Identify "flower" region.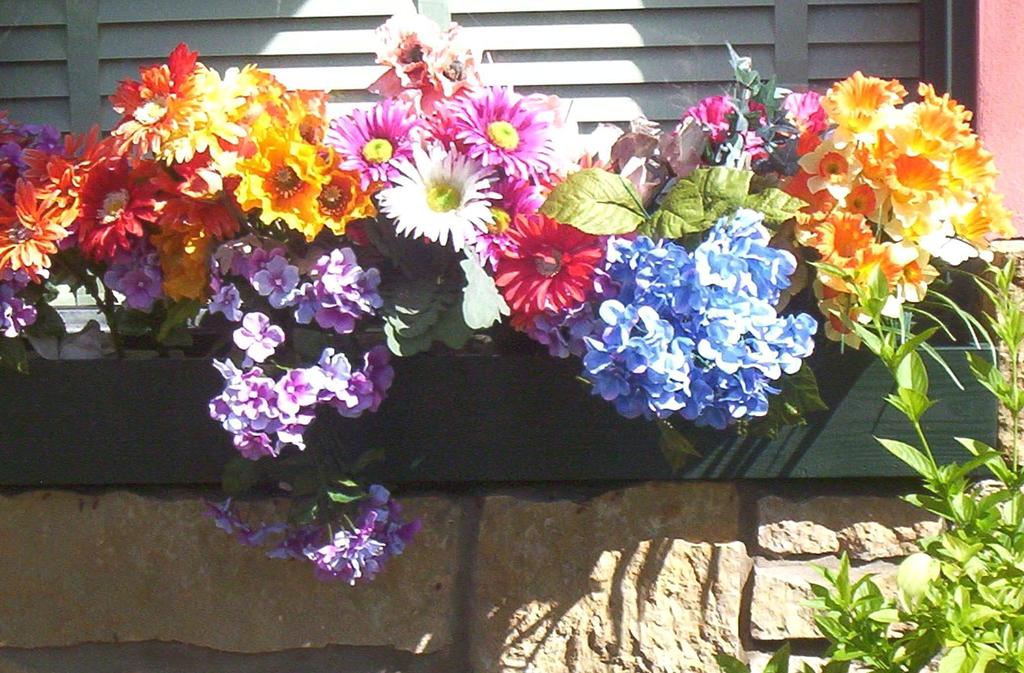
Region: [left=268, top=535, right=303, bottom=565].
